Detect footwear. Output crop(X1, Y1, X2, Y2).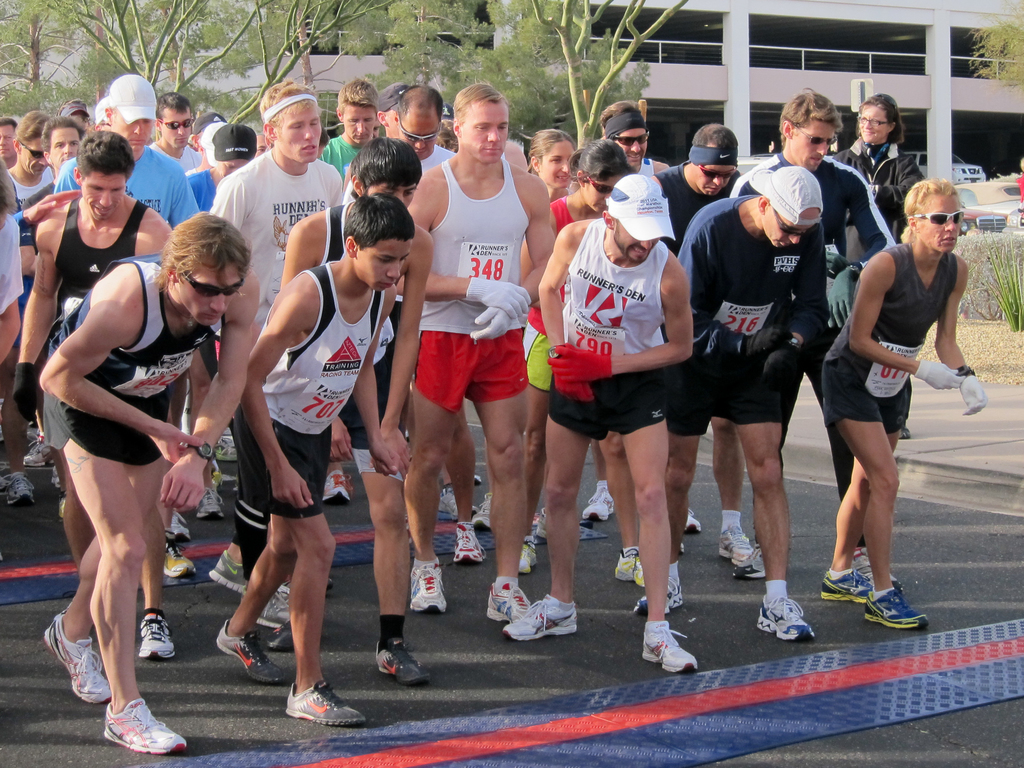
crop(504, 599, 575, 644).
